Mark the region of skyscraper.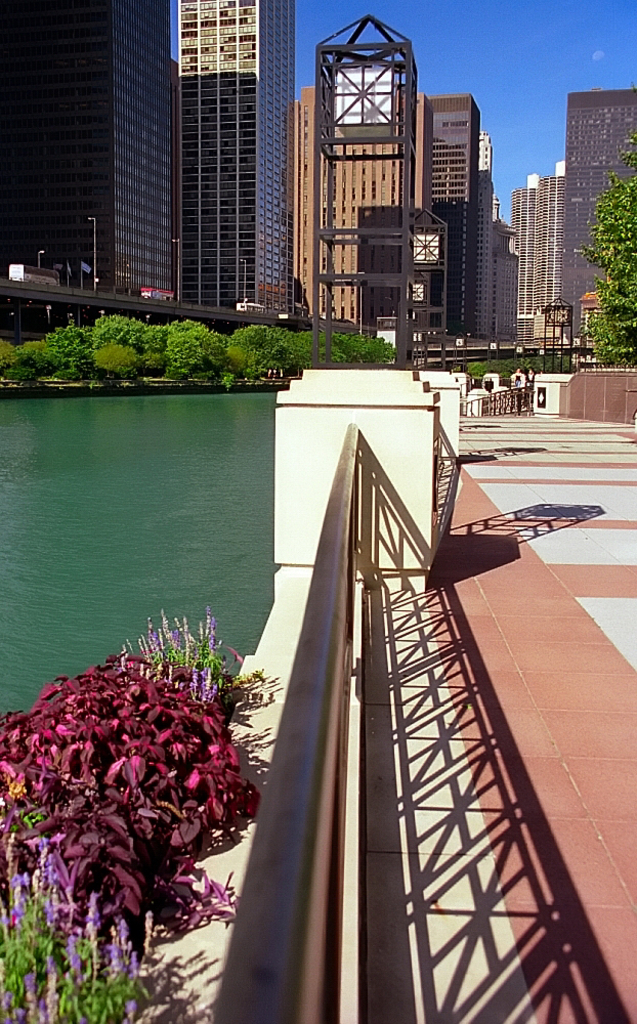
Region: bbox=(512, 151, 565, 344).
